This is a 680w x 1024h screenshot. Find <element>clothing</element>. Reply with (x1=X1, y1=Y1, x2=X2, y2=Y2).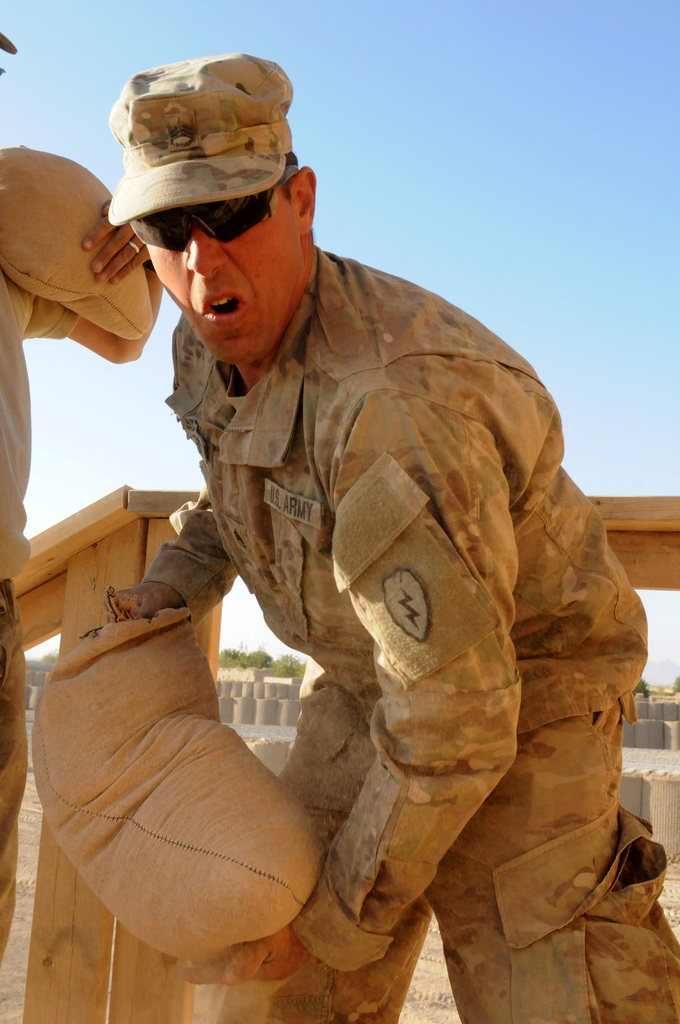
(x1=69, y1=177, x2=631, y2=1023).
